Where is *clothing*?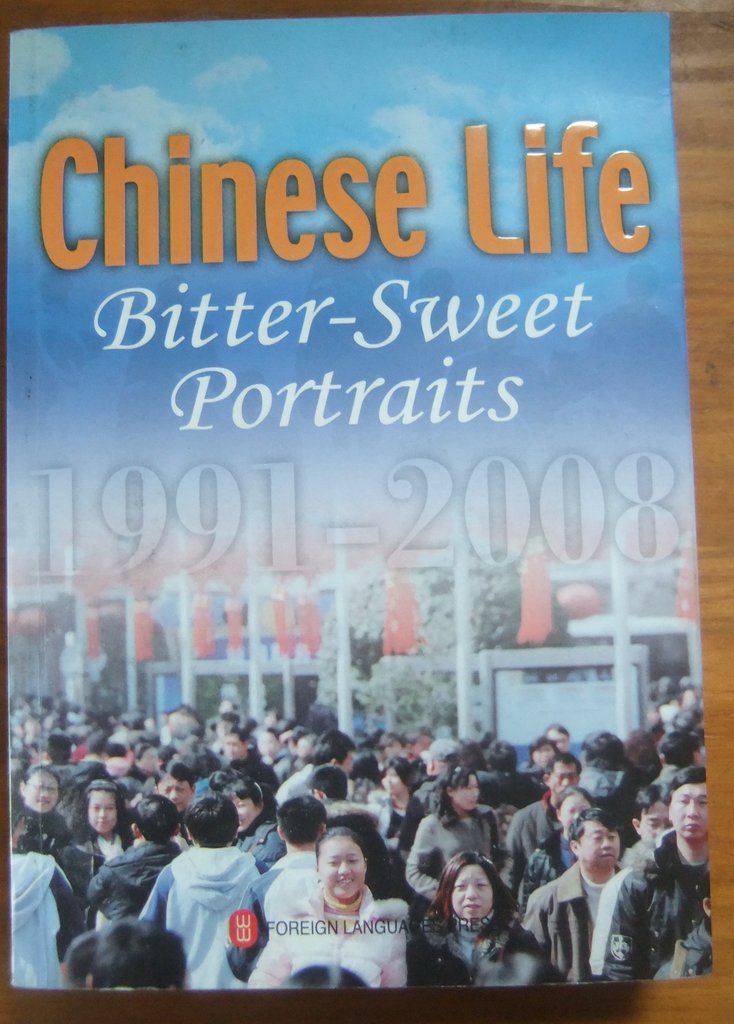
[398,915,576,1000].
